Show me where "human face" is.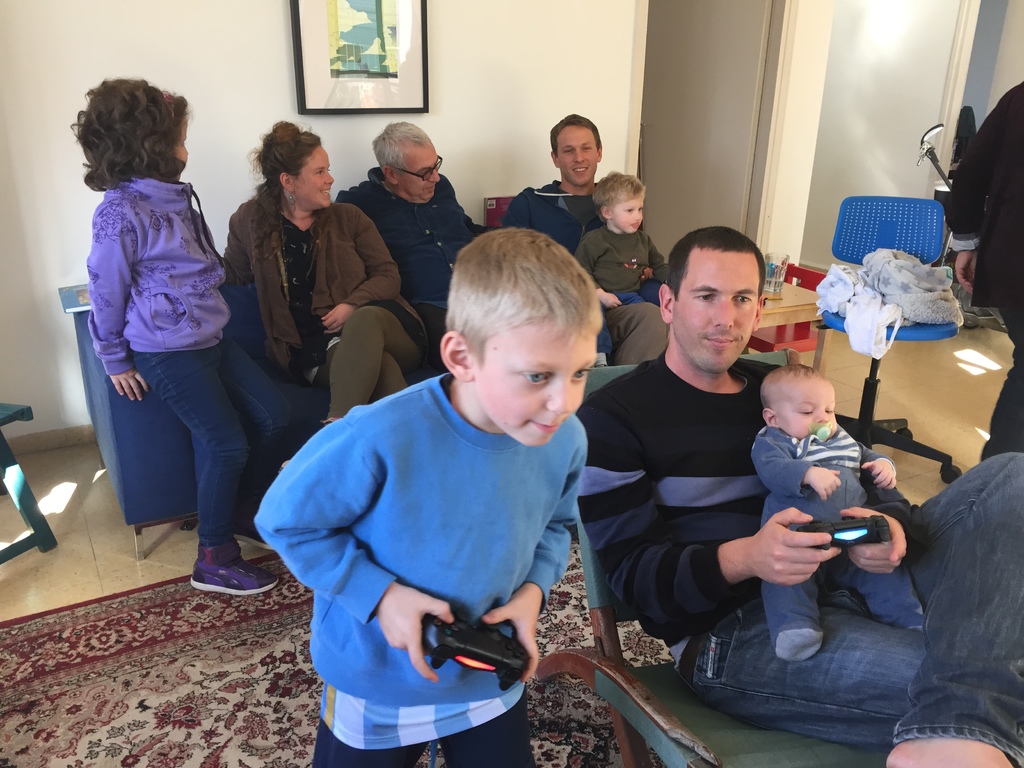
"human face" is at (x1=774, y1=383, x2=835, y2=441).
